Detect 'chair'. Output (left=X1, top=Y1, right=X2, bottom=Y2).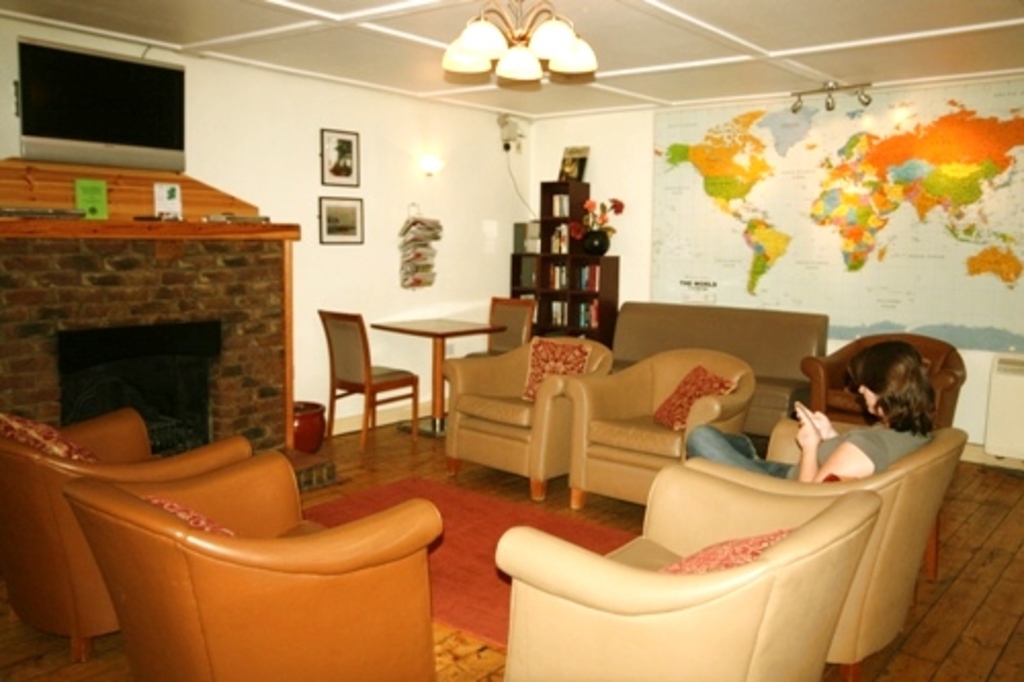
(left=797, top=330, right=969, bottom=438).
